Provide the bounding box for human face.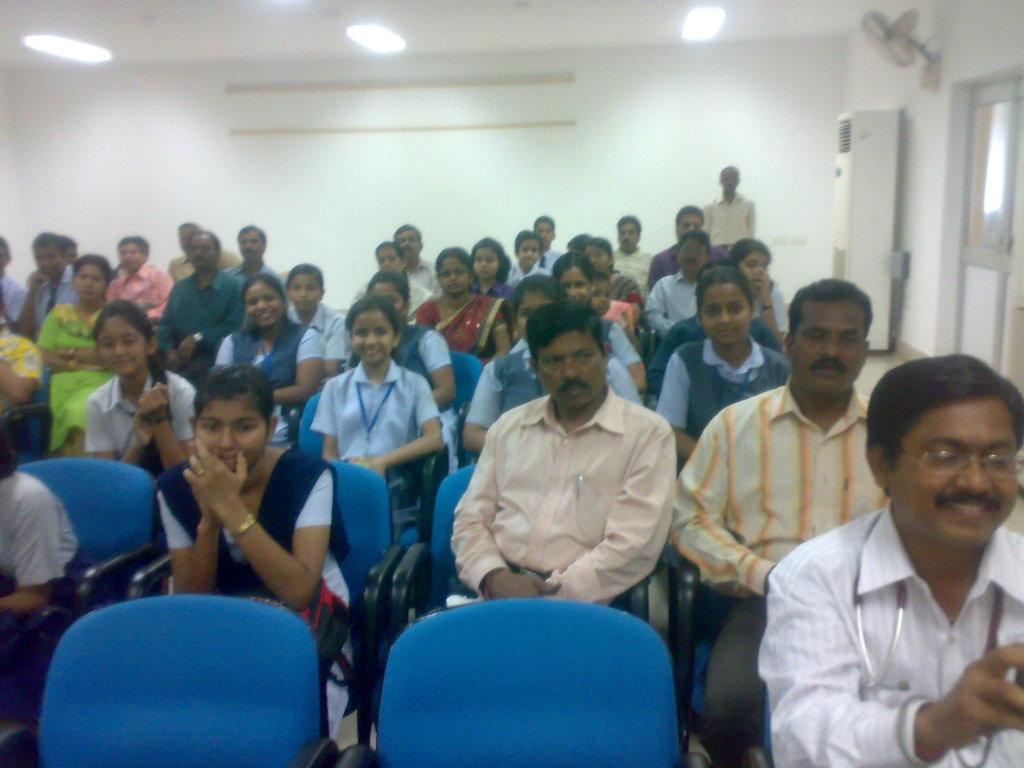
l=191, t=400, r=266, b=472.
